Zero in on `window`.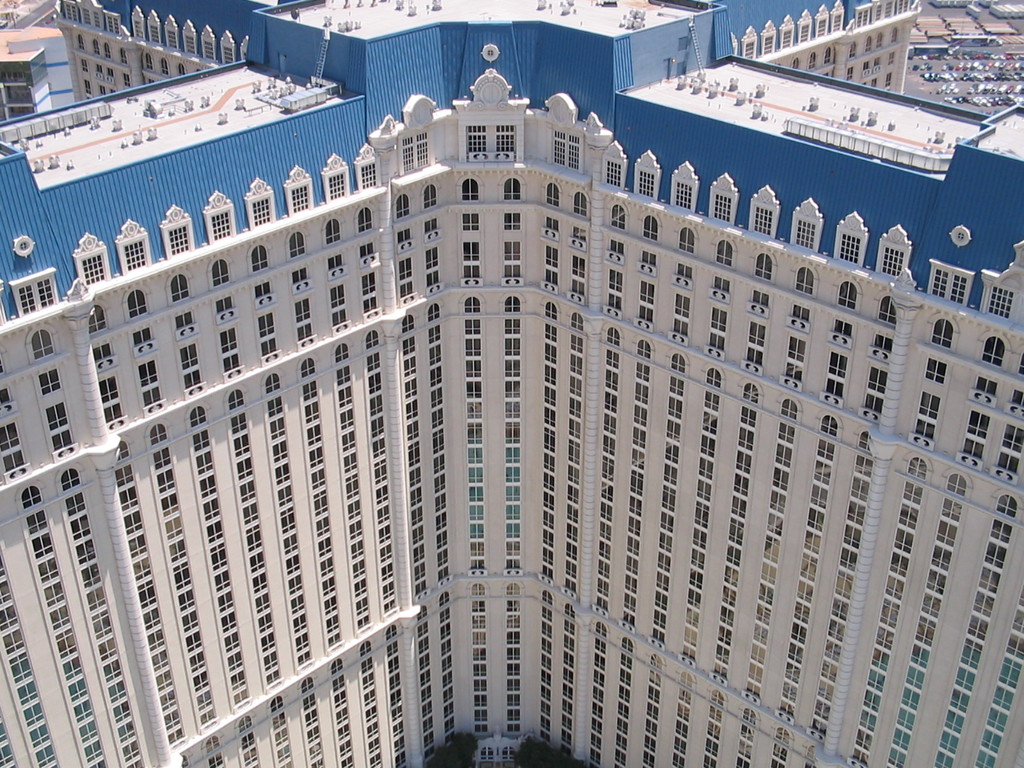
Zeroed in: l=564, t=667, r=575, b=684.
